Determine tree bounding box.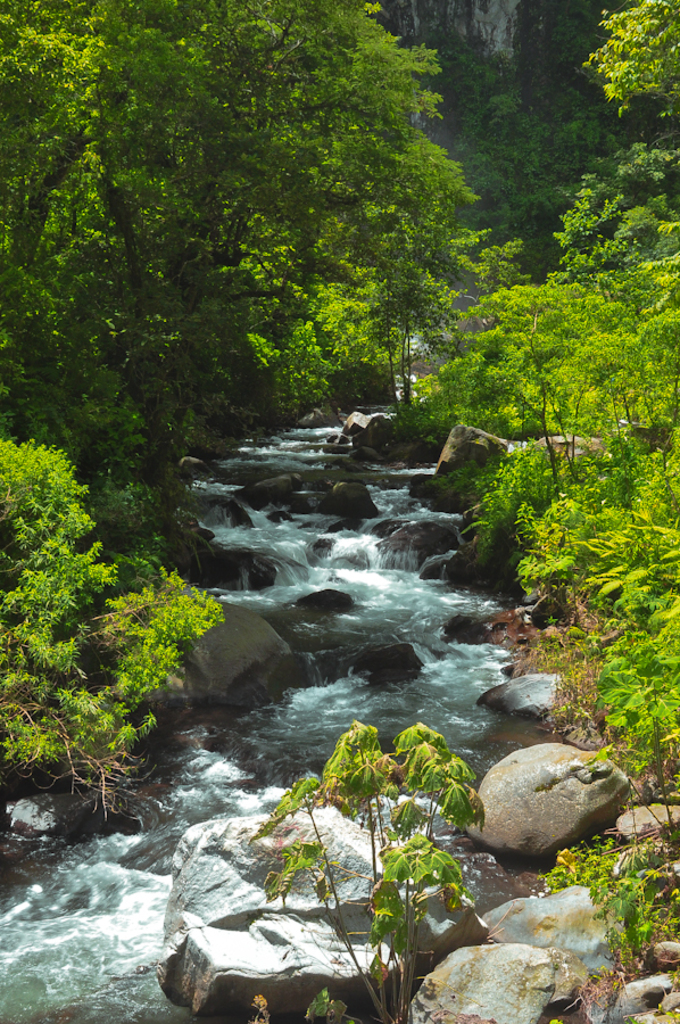
Determined: locate(600, 140, 679, 220).
